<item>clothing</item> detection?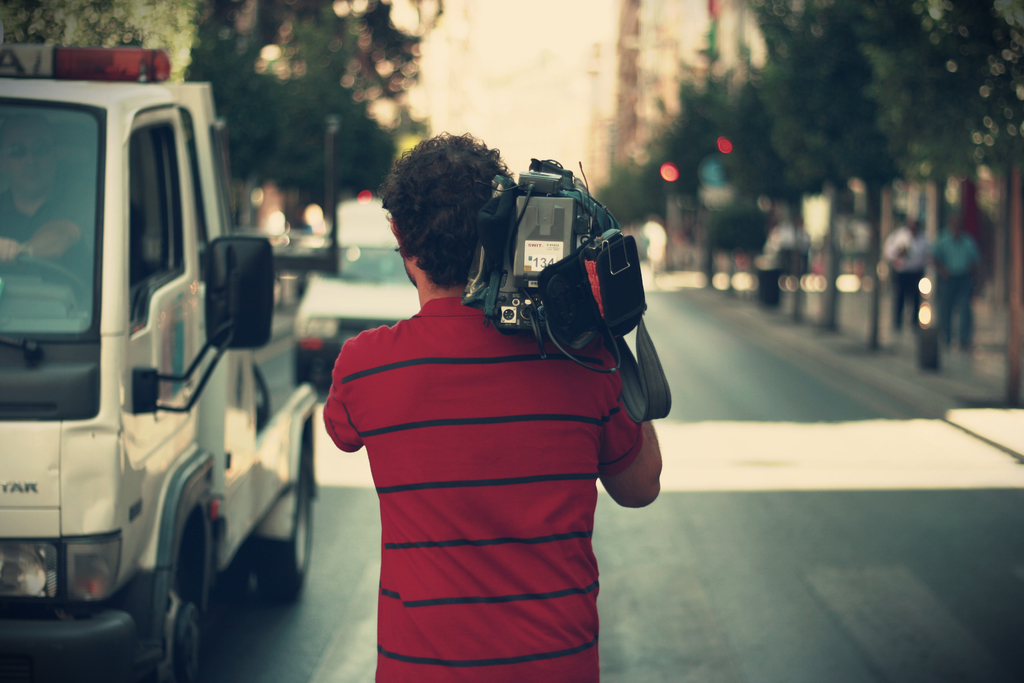
(321,231,664,682)
